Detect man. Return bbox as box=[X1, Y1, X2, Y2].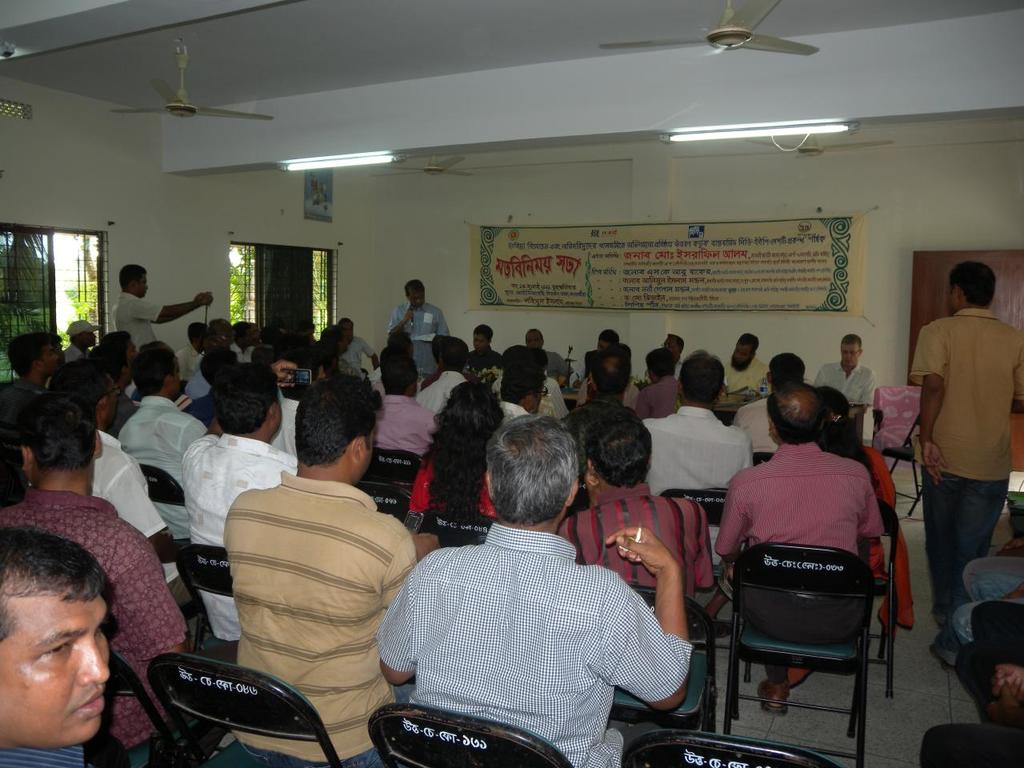
box=[918, 637, 1023, 767].
